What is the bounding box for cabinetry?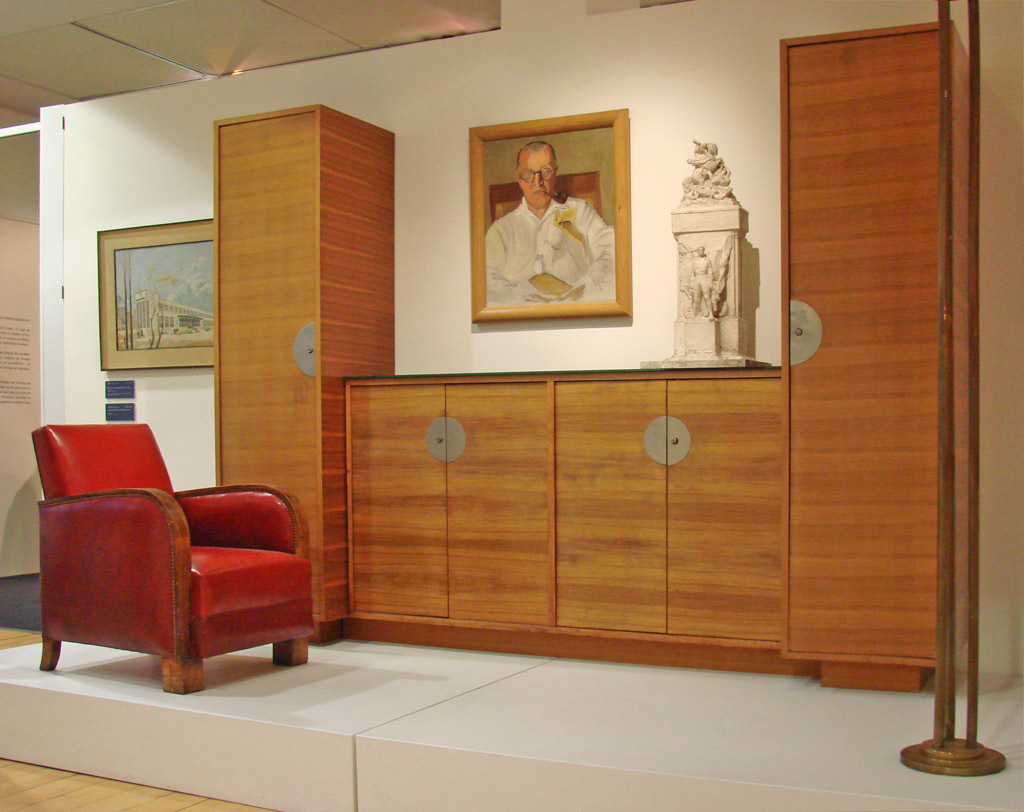
region(346, 368, 814, 684).
